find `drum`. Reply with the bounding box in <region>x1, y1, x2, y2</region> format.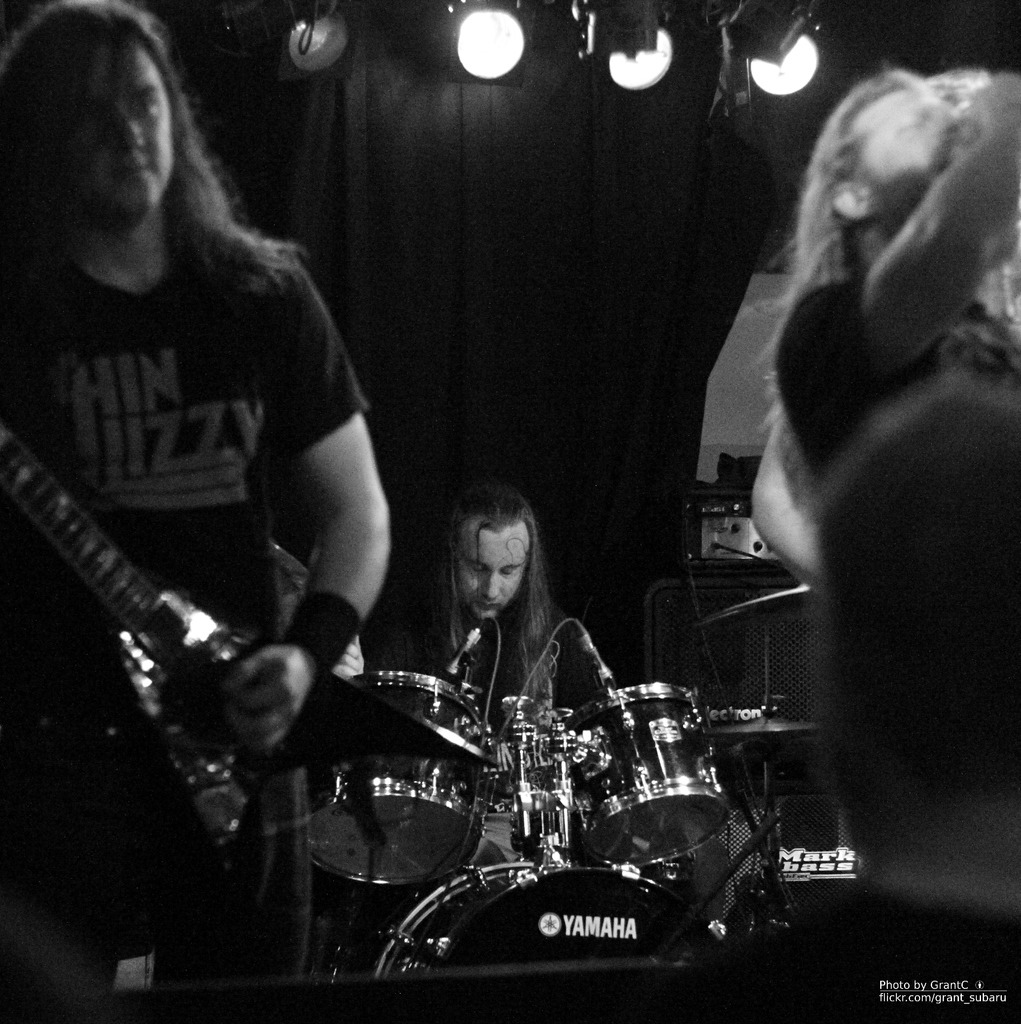
<region>377, 863, 723, 973</region>.
